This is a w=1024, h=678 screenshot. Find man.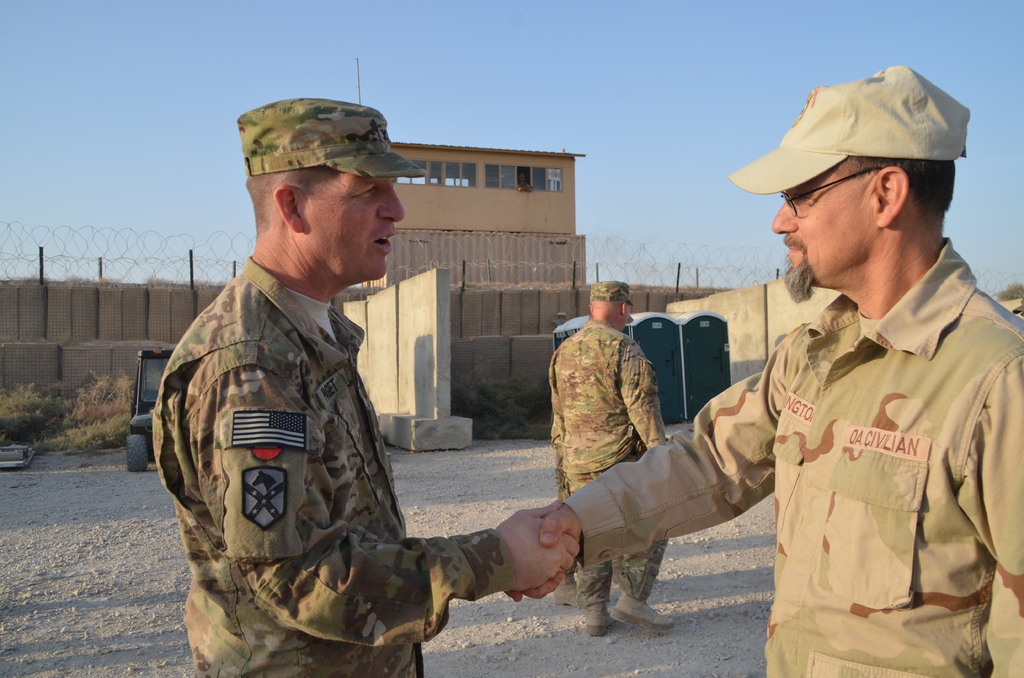
Bounding box: left=547, top=277, right=675, bottom=637.
